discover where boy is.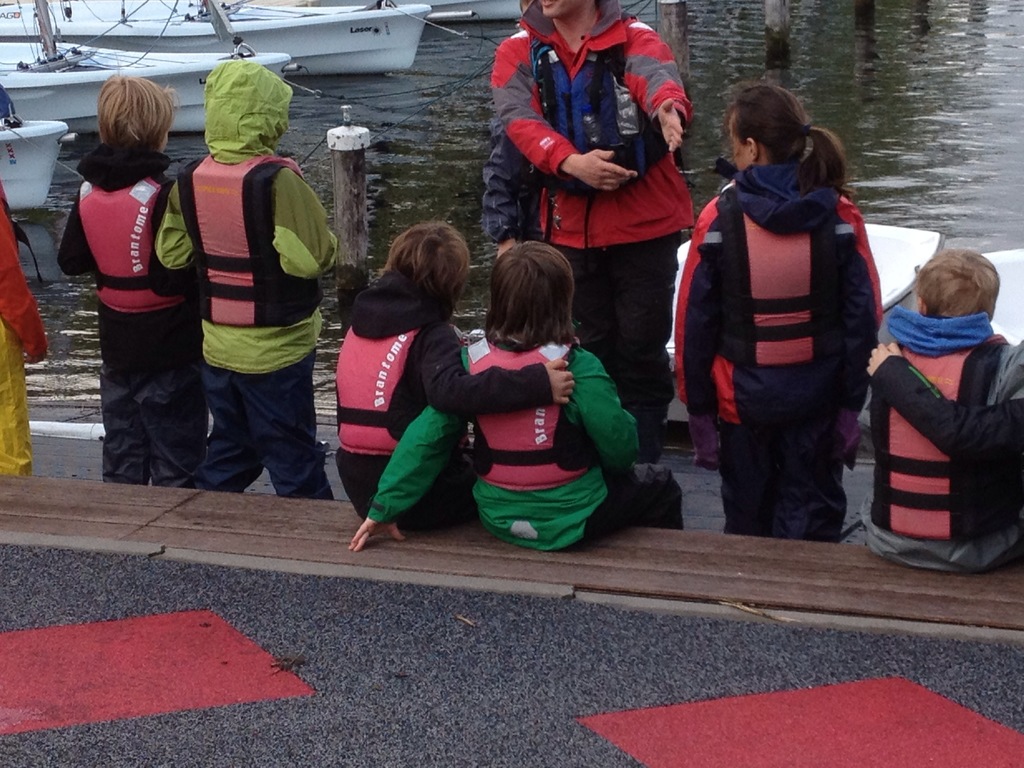
Discovered at <region>349, 241, 684, 552</region>.
